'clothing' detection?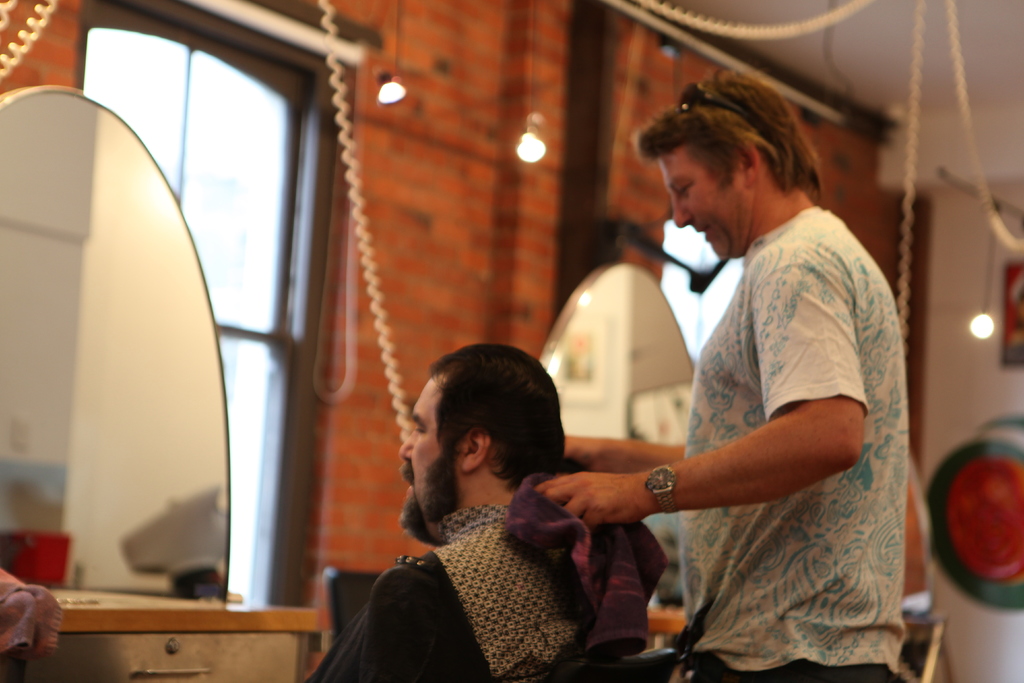
(298, 508, 616, 682)
